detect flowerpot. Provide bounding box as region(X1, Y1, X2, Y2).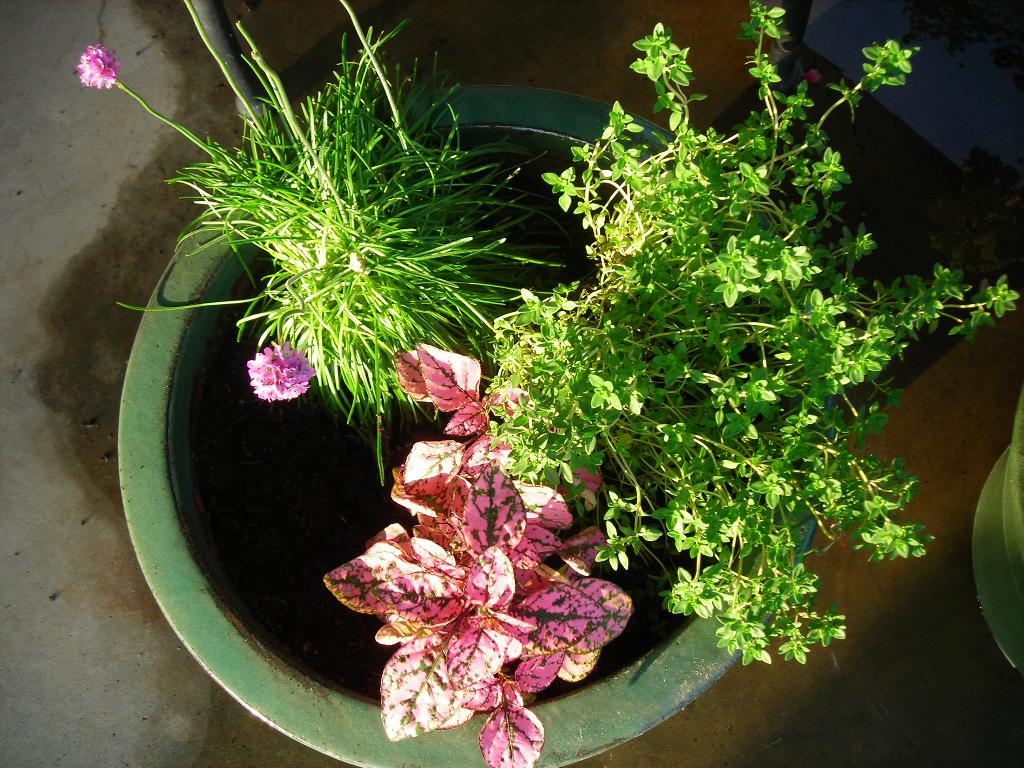
region(167, 129, 936, 766).
